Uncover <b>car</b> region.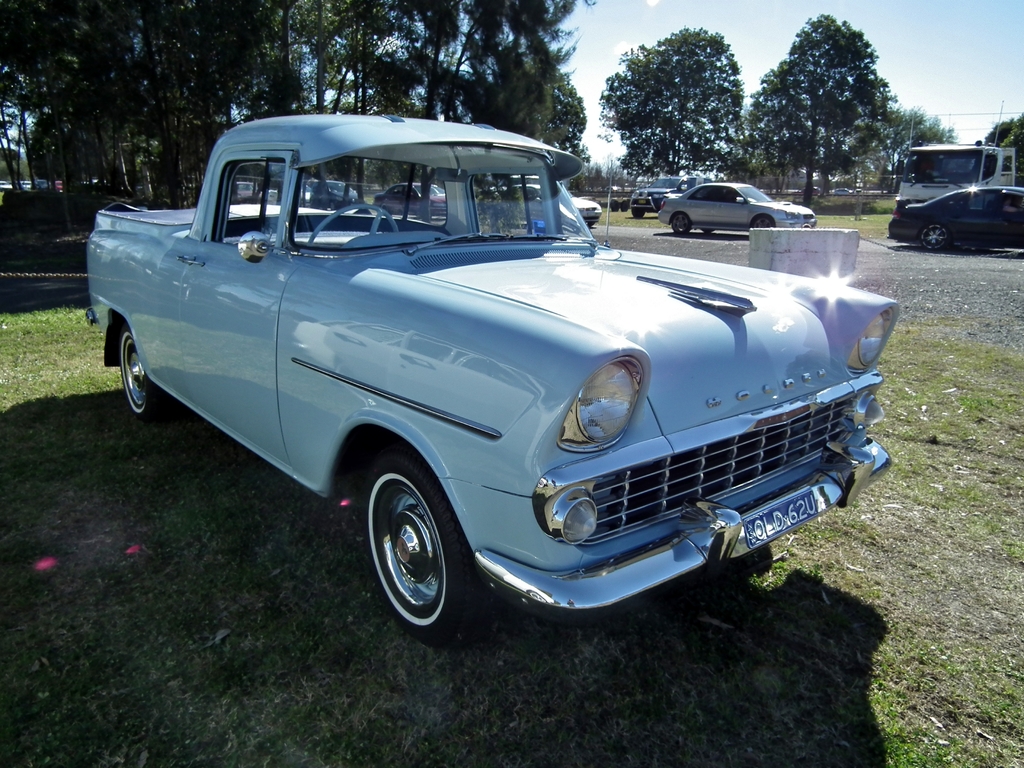
Uncovered: [308, 176, 355, 206].
